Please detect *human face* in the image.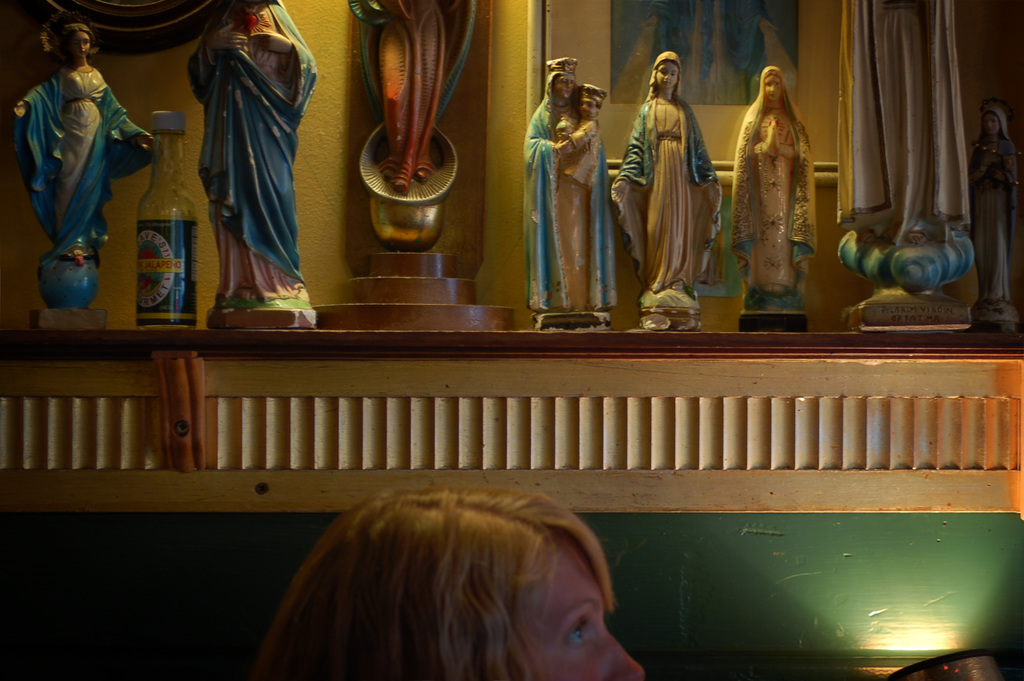
region(762, 70, 786, 107).
